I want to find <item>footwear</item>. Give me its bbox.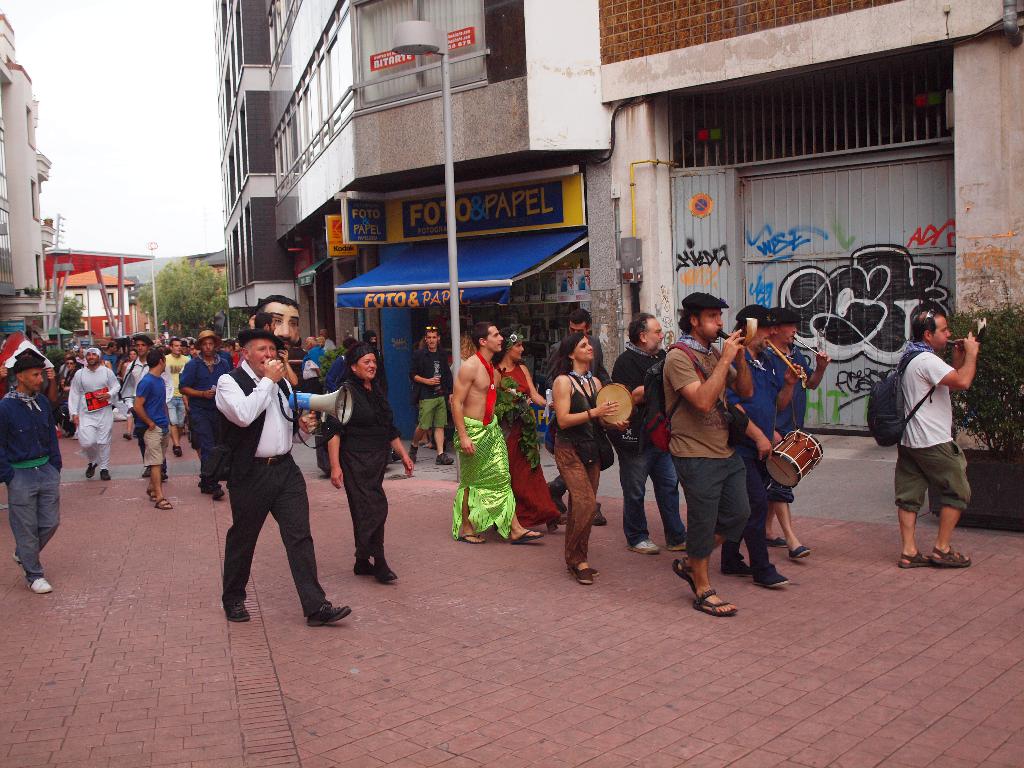
bbox=[406, 447, 413, 467].
